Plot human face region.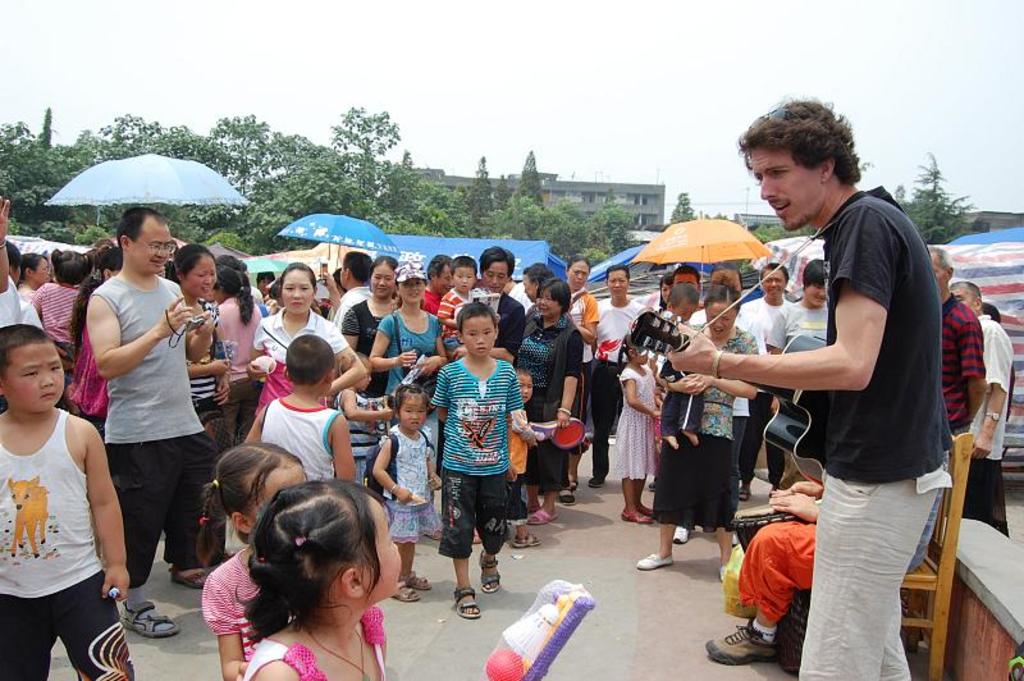
Plotted at locate(521, 274, 536, 301).
